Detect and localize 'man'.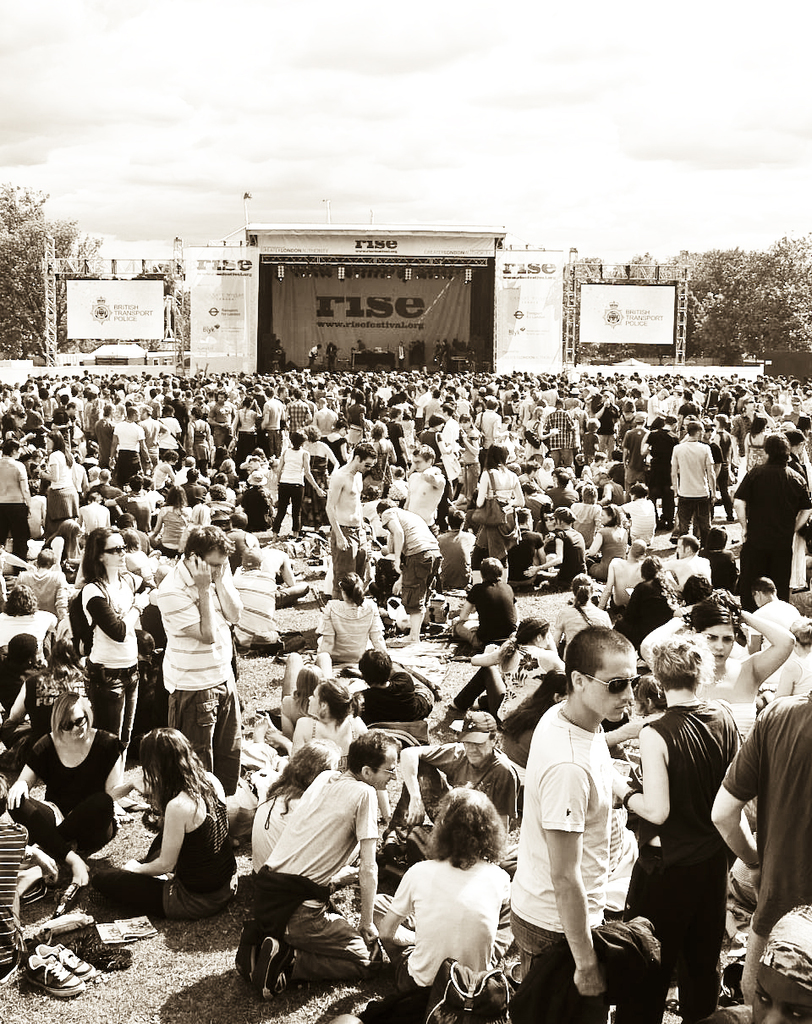
Localized at (x1=397, y1=709, x2=518, y2=873).
